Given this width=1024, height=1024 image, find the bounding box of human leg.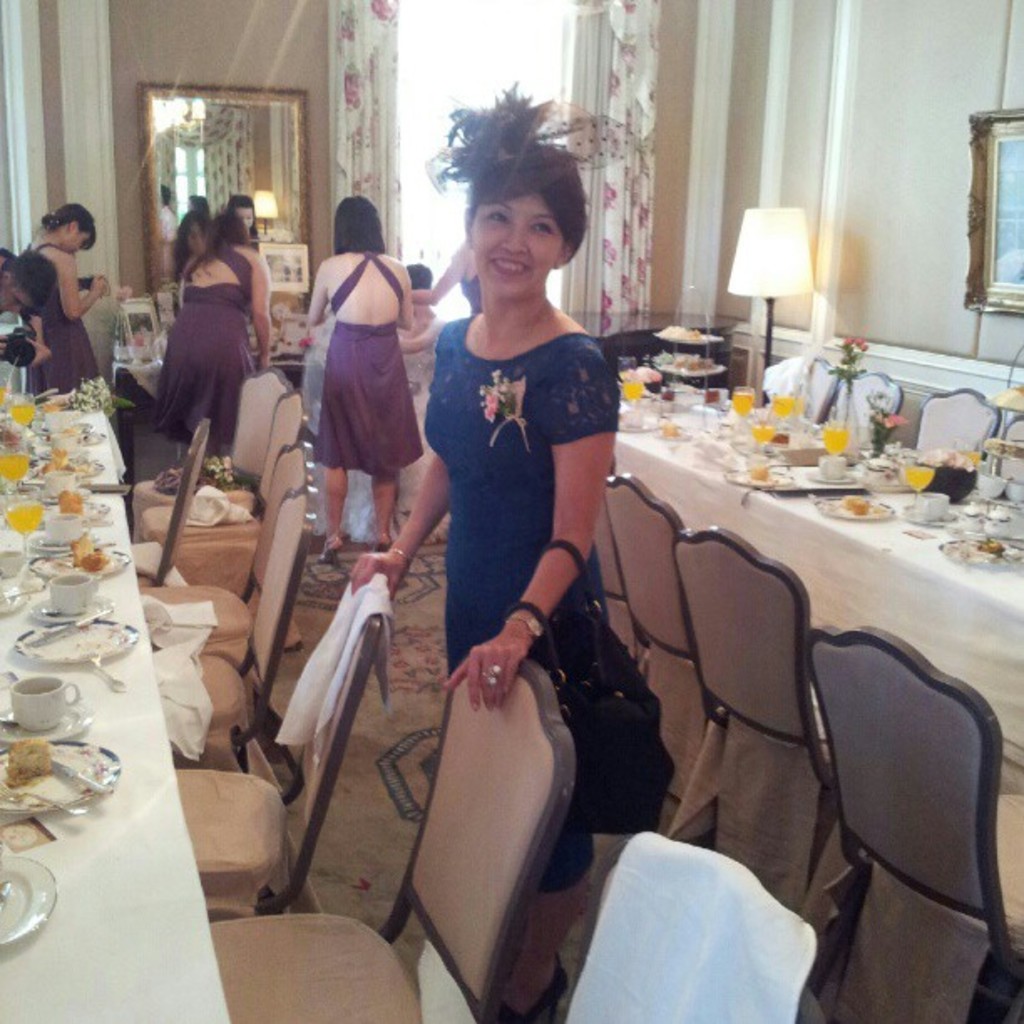
[375,477,402,539].
